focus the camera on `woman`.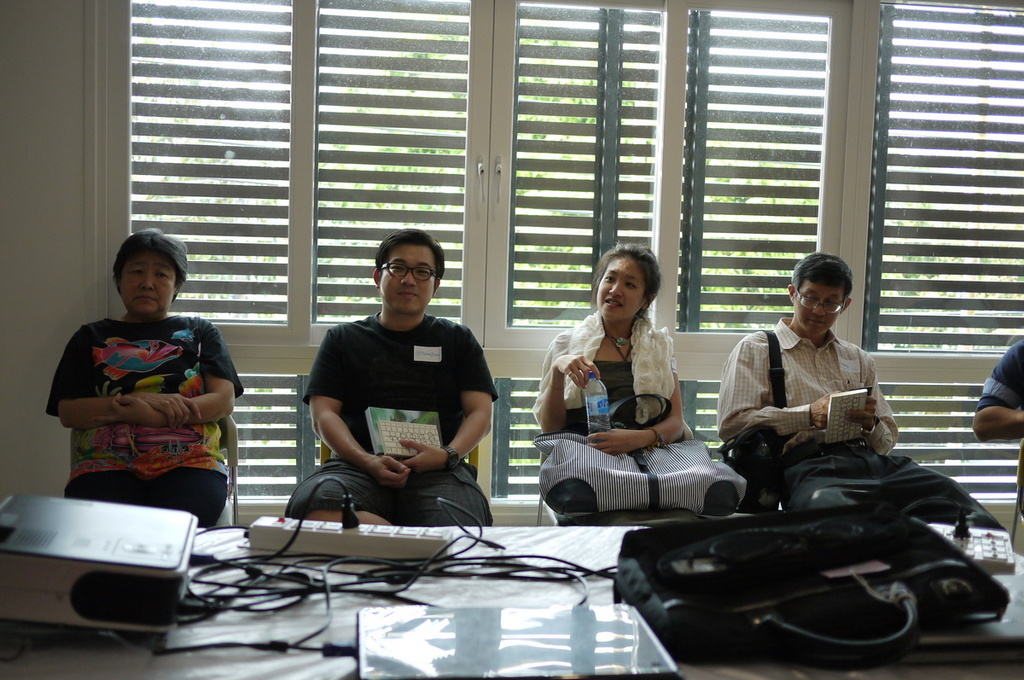
Focus region: [532,243,747,515].
